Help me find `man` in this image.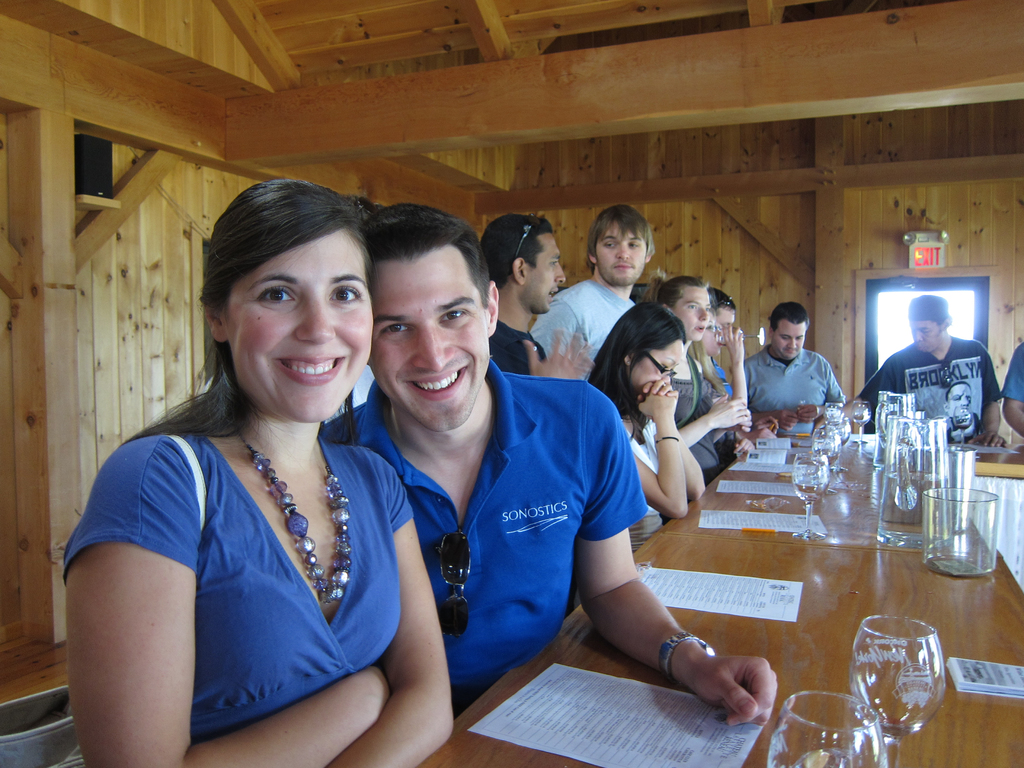
Found it: x1=813, y1=294, x2=1011, y2=452.
